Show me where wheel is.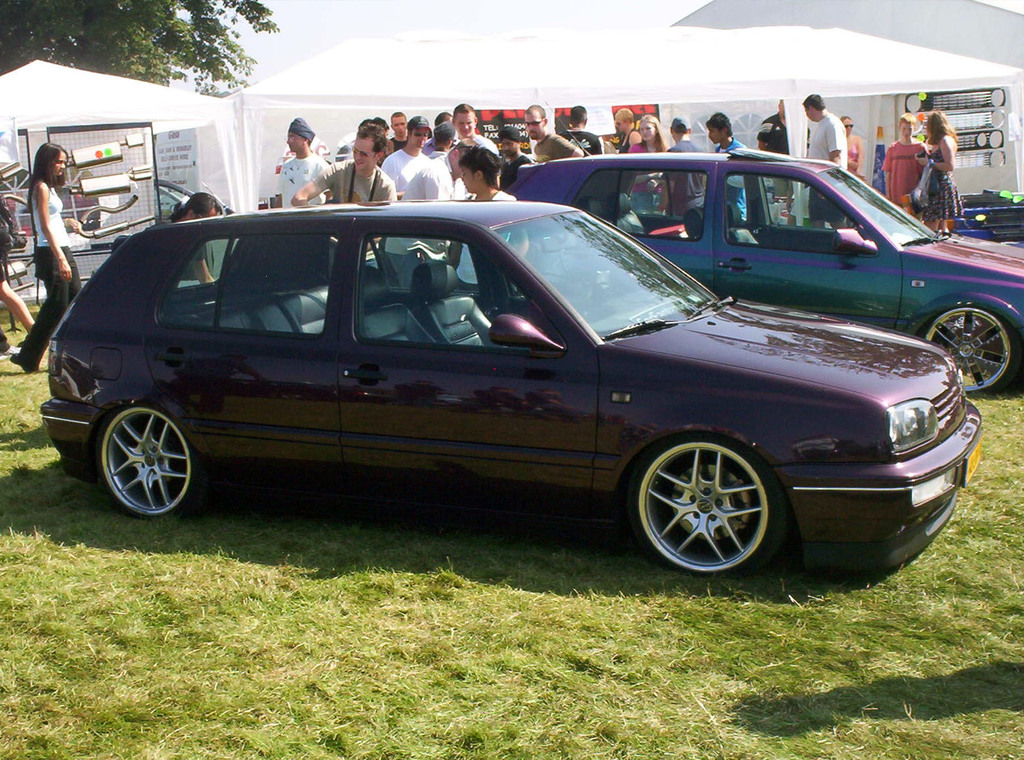
wheel is at <box>88,398,206,519</box>.
